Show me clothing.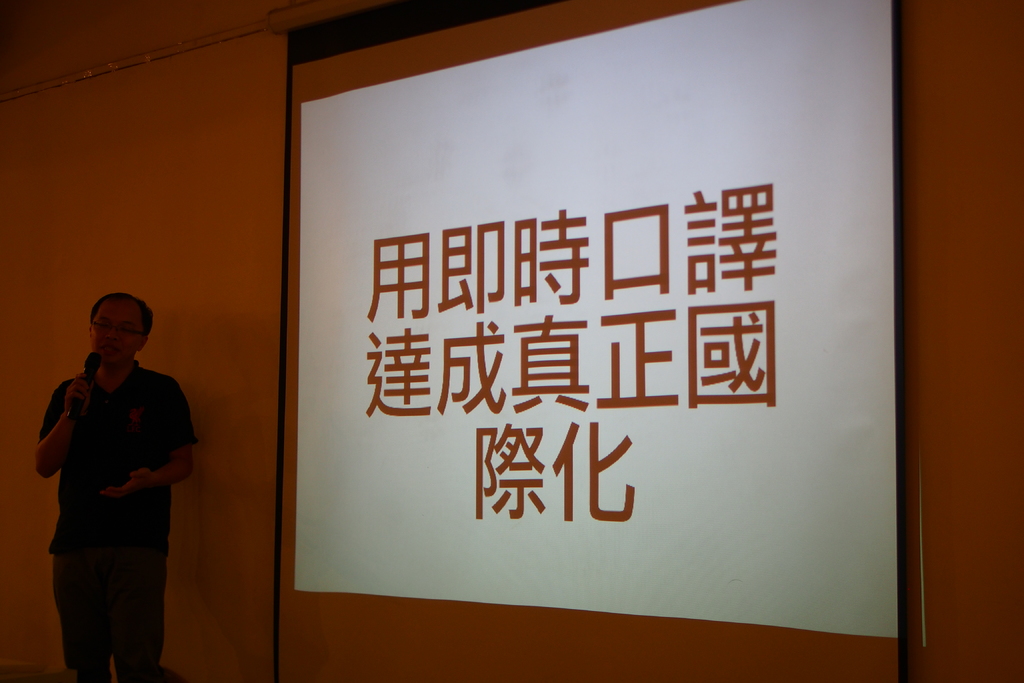
clothing is here: box(33, 330, 181, 646).
